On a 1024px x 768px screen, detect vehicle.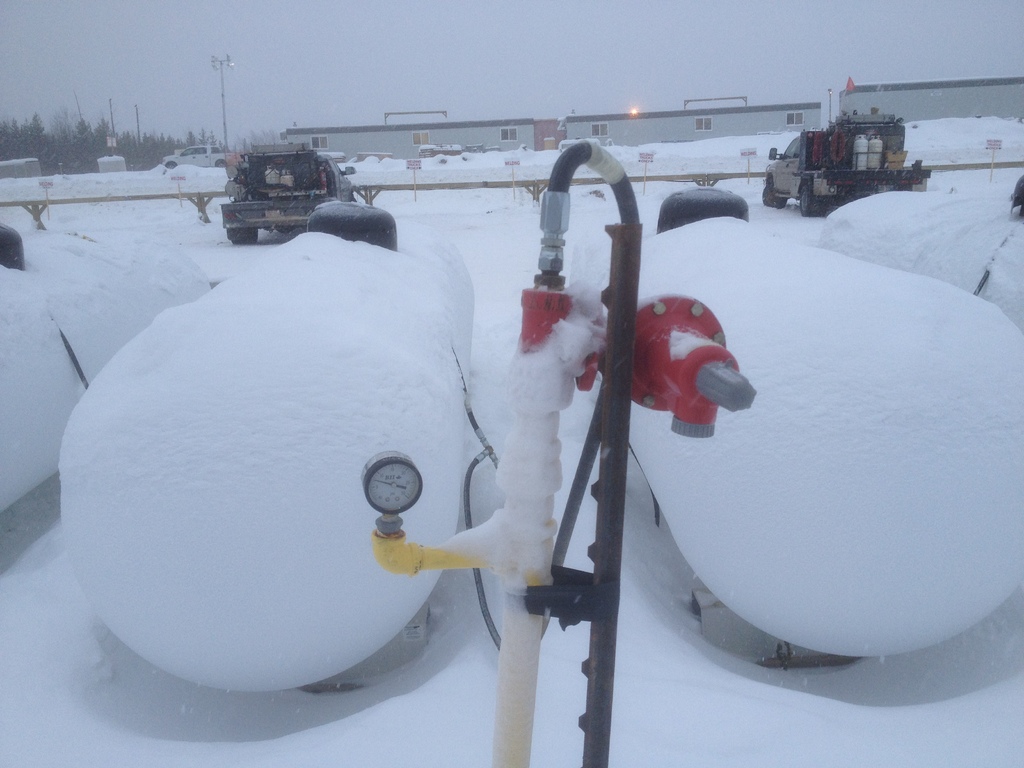
pyautogui.locateOnScreen(161, 139, 231, 172).
